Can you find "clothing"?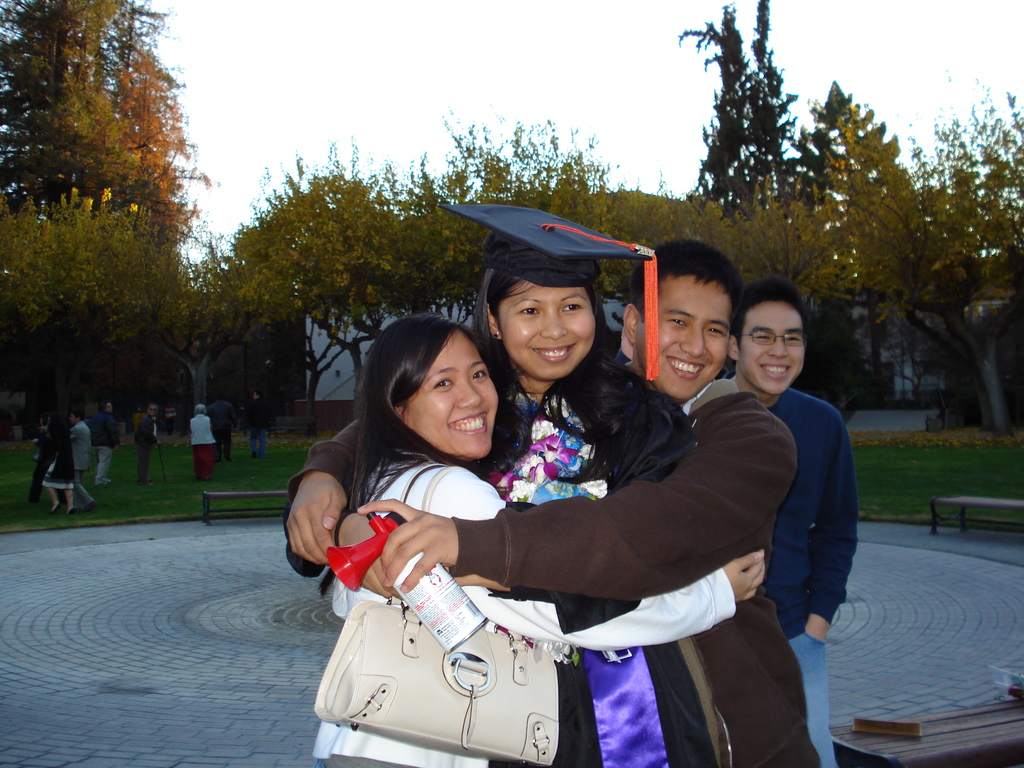
Yes, bounding box: bbox=(454, 380, 822, 763).
